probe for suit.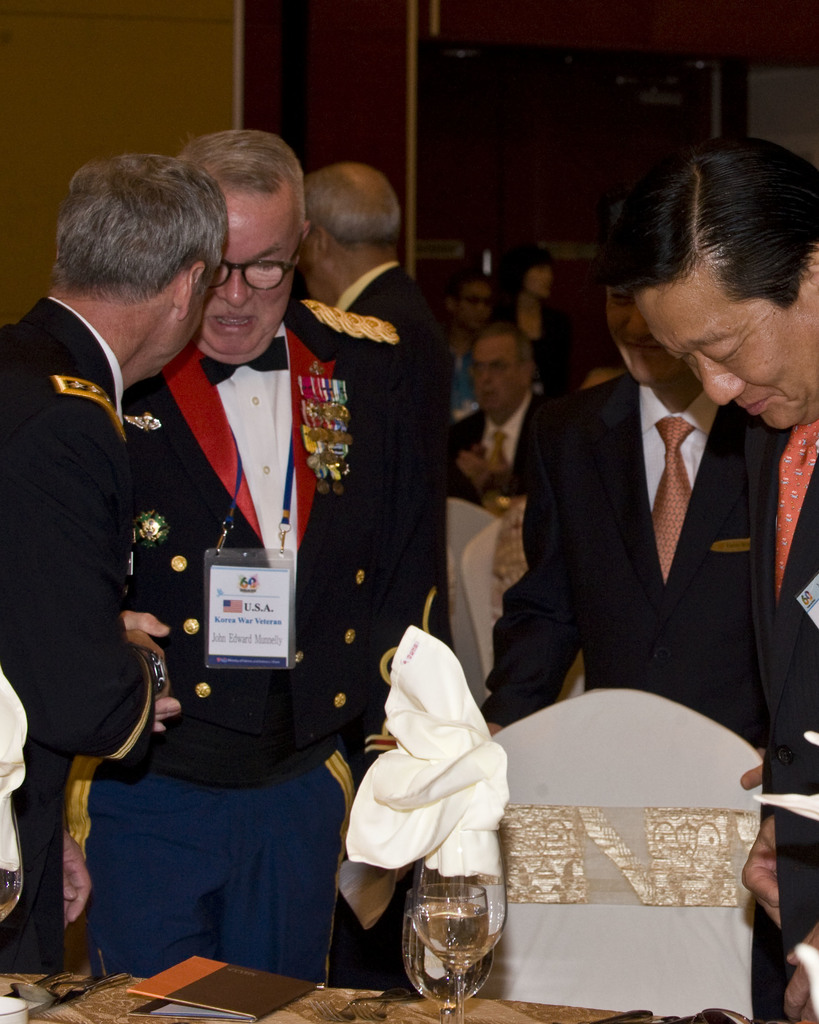
Probe result: region(745, 422, 818, 1023).
